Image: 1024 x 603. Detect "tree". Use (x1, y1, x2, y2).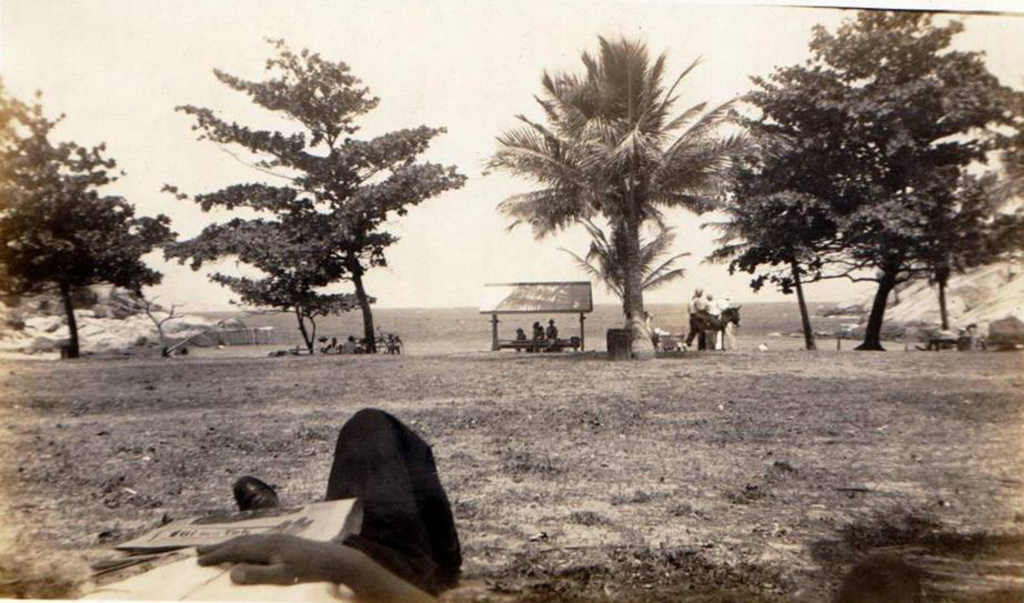
(158, 23, 464, 354).
